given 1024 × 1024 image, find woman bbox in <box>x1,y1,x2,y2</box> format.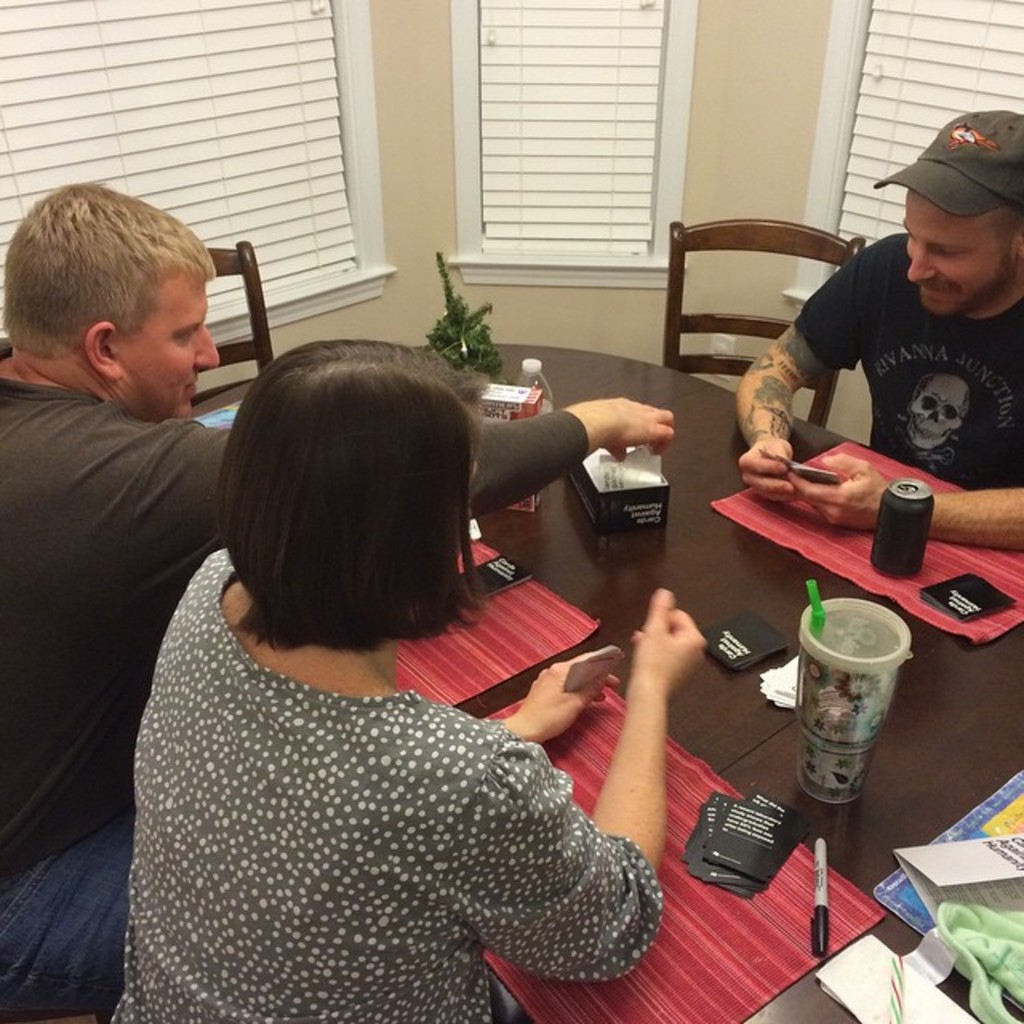
<box>138,234,712,1023</box>.
